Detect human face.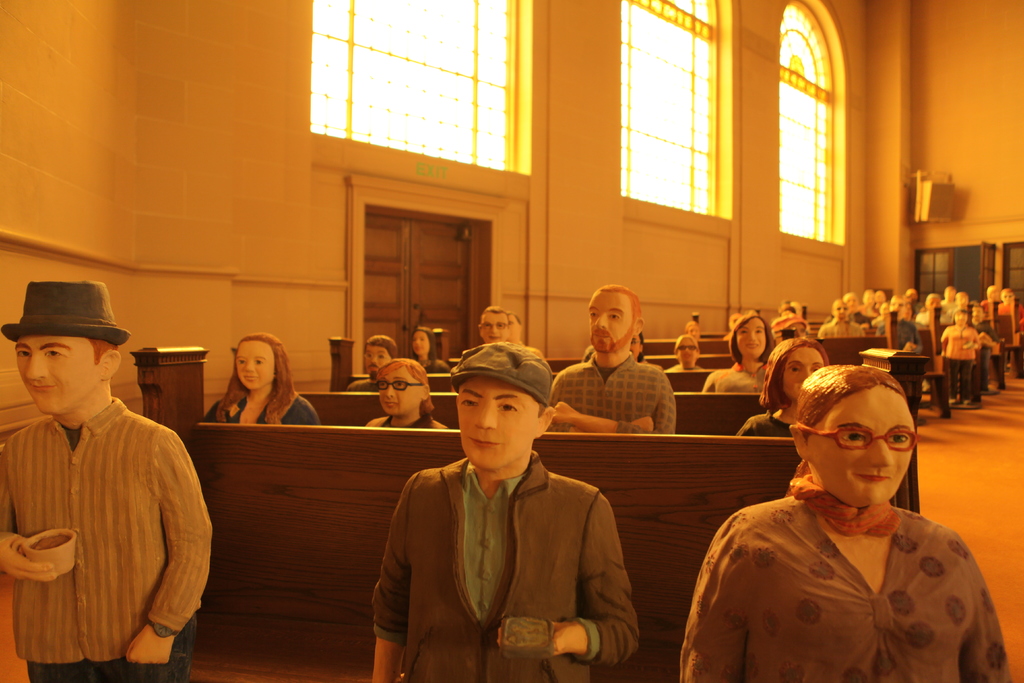
Detected at (left=417, top=333, right=429, bottom=364).
